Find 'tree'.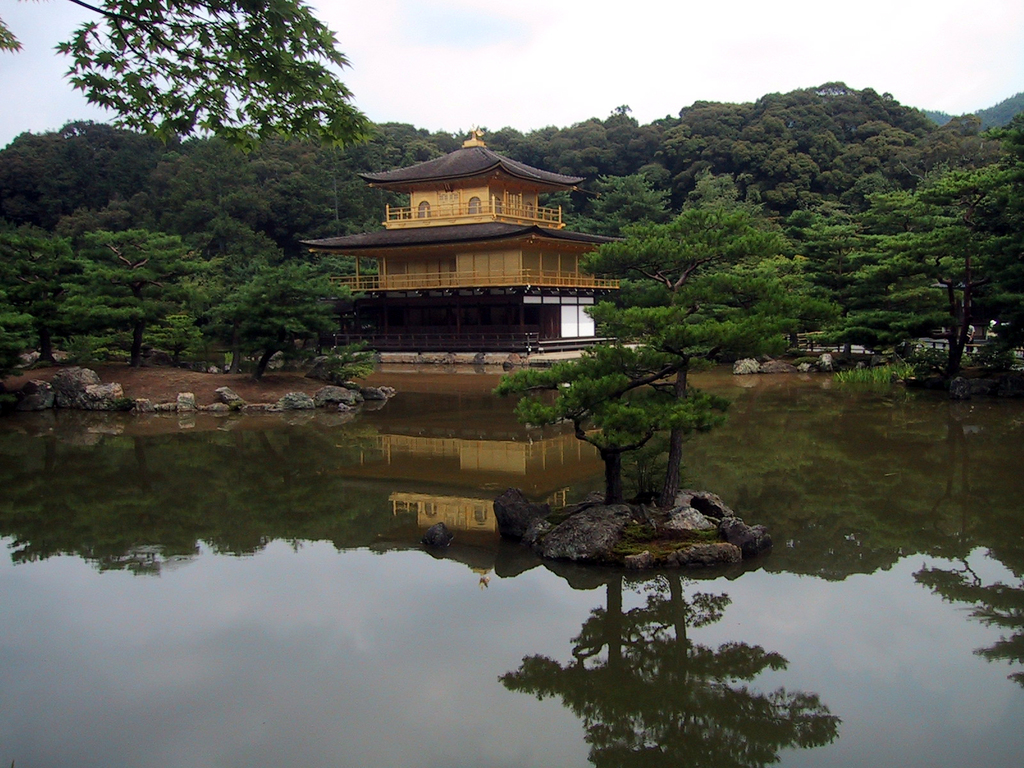
209/257/353/393.
